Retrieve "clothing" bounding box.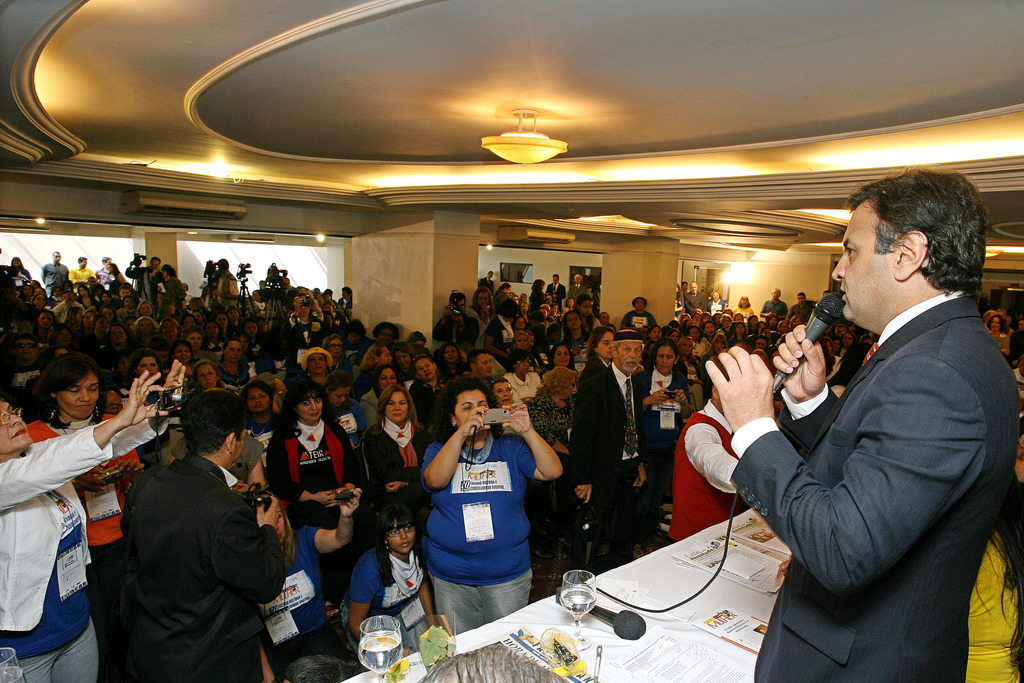
Bounding box: (x1=371, y1=413, x2=429, y2=561).
